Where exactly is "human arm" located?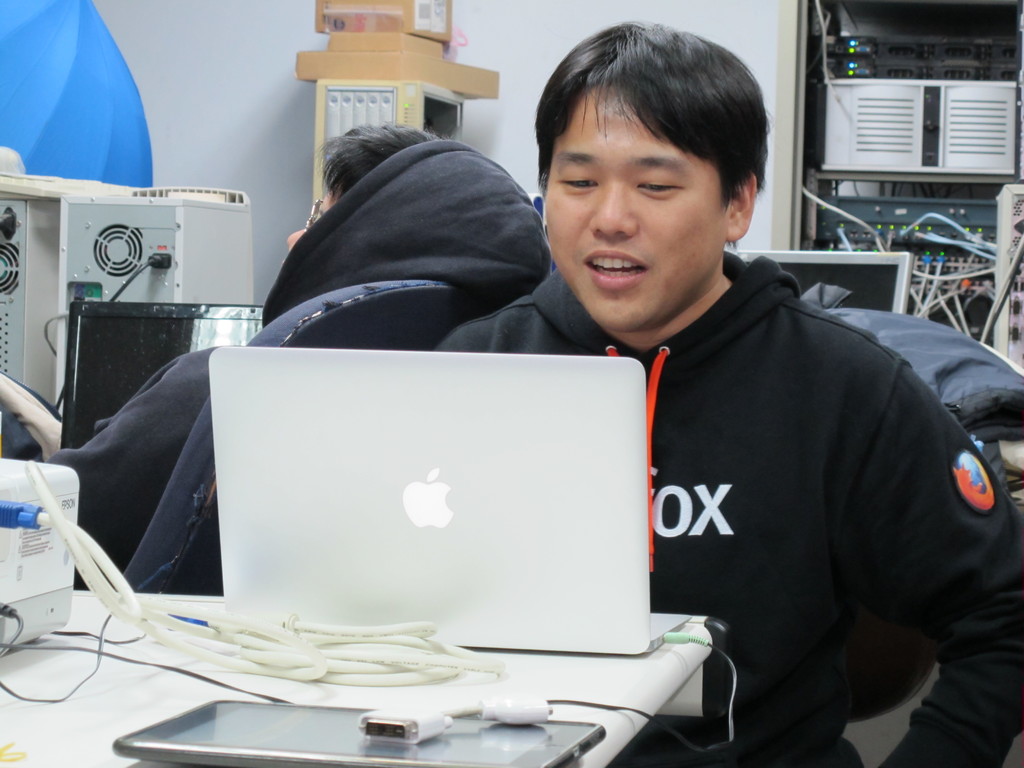
Its bounding box is bbox=[627, 350, 970, 750].
